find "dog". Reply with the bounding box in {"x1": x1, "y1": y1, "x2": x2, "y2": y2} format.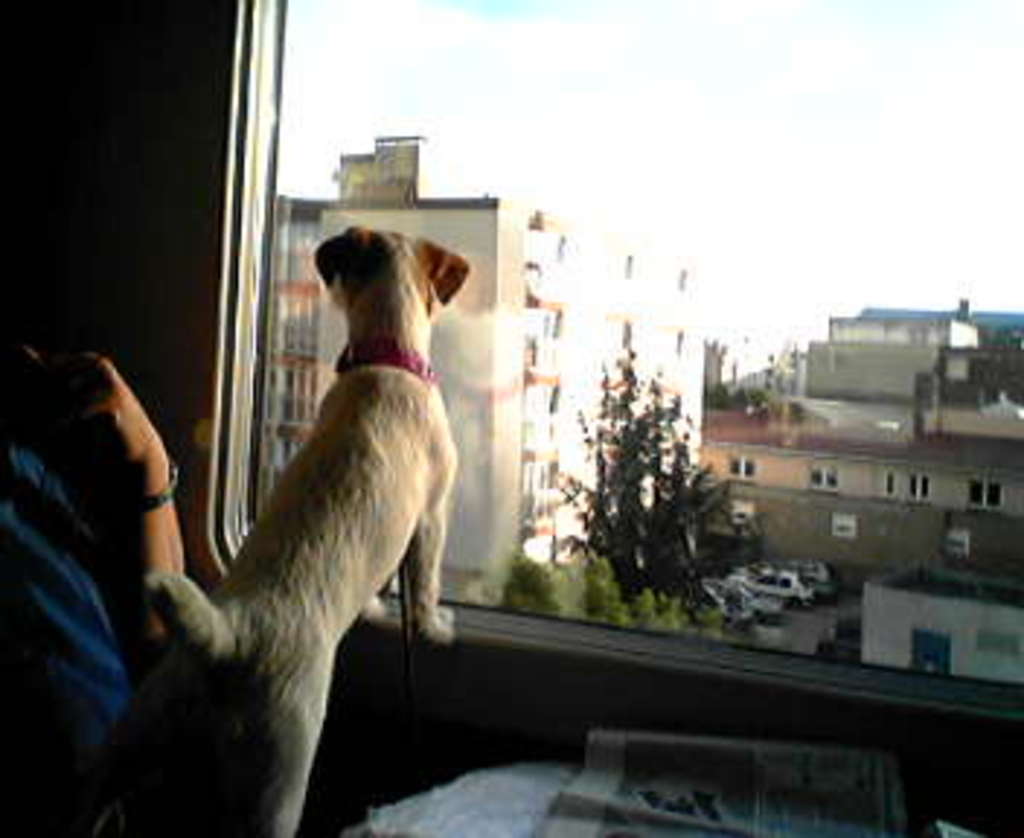
{"x1": 137, "y1": 218, "x2": 471, "y2": 835}.
